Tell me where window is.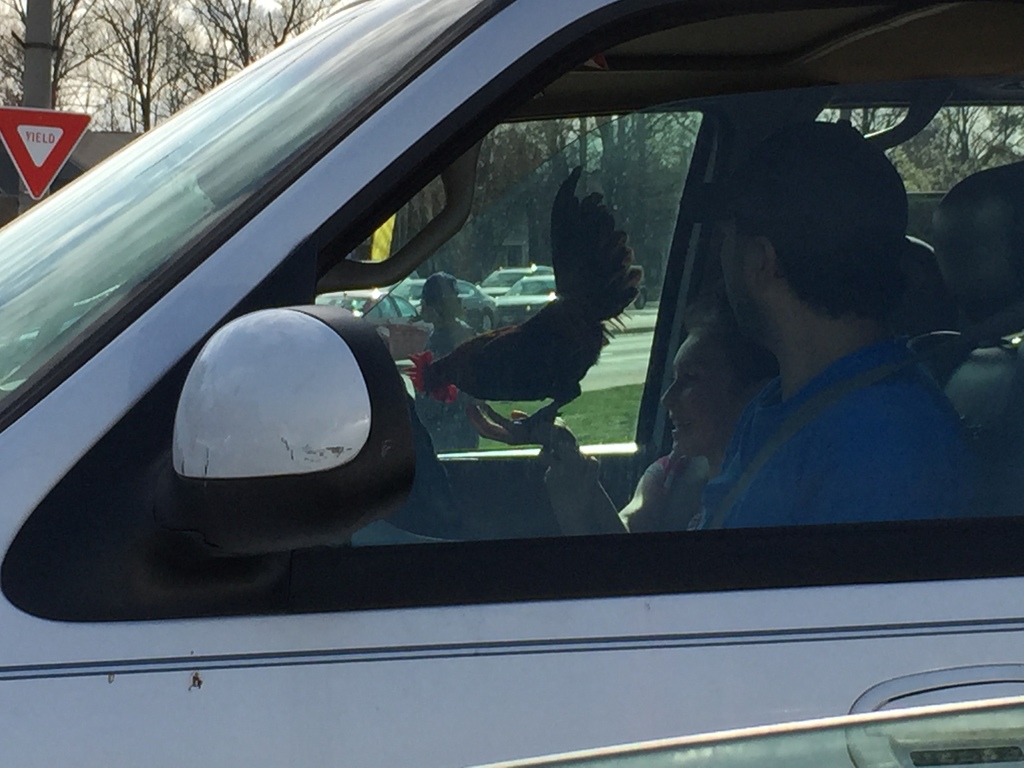
window is at 99 0 1003 679.
